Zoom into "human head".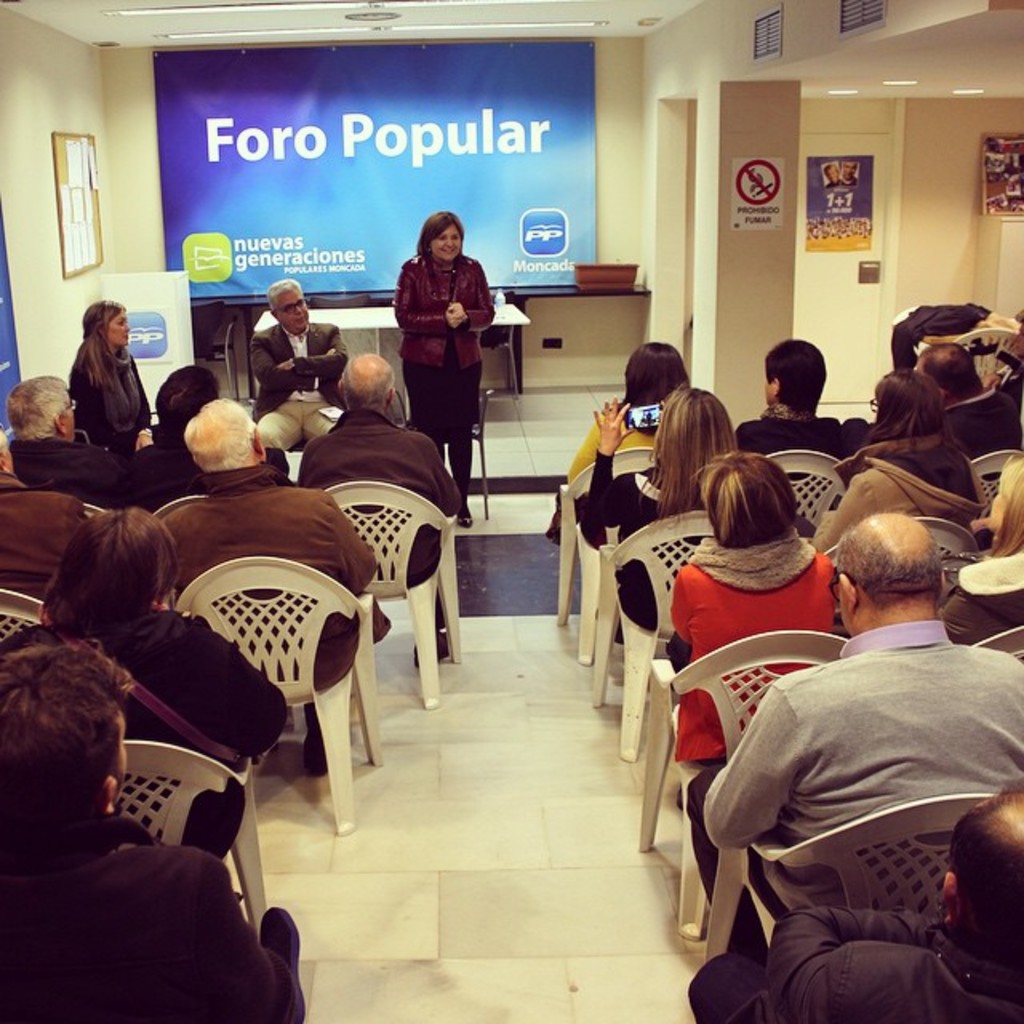
Zoom target: locate(0, 368, 72, 437).
